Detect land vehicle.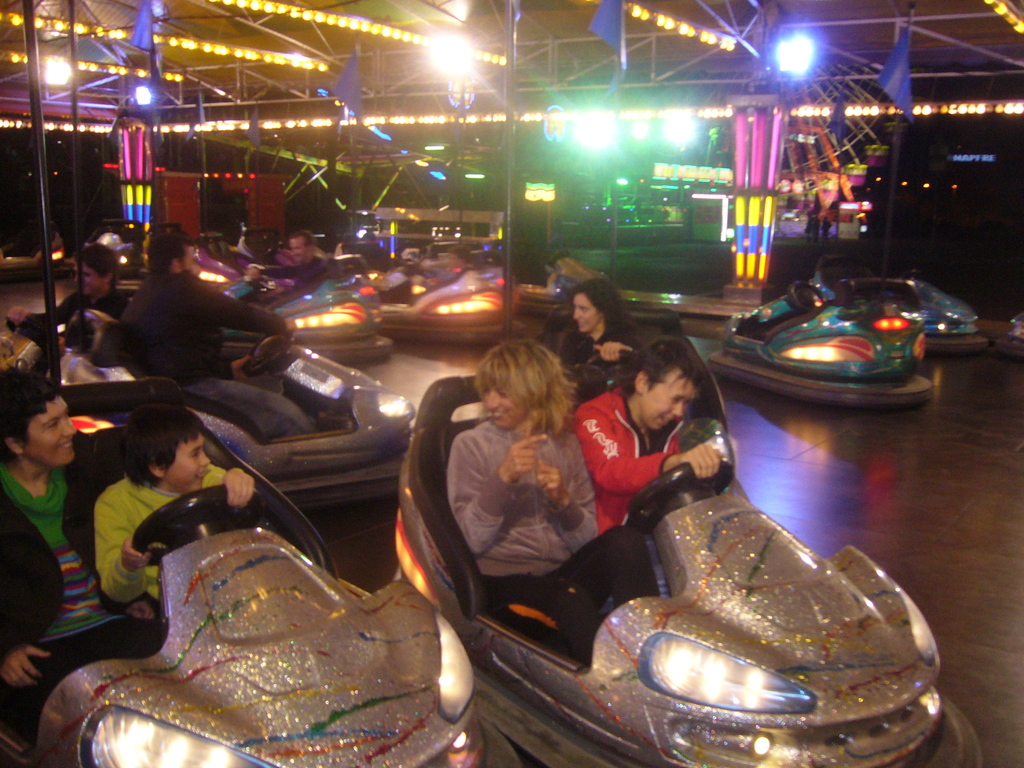
Detected at {"left": 243, "top": 286, "right": 978, "bottom": 760}.
